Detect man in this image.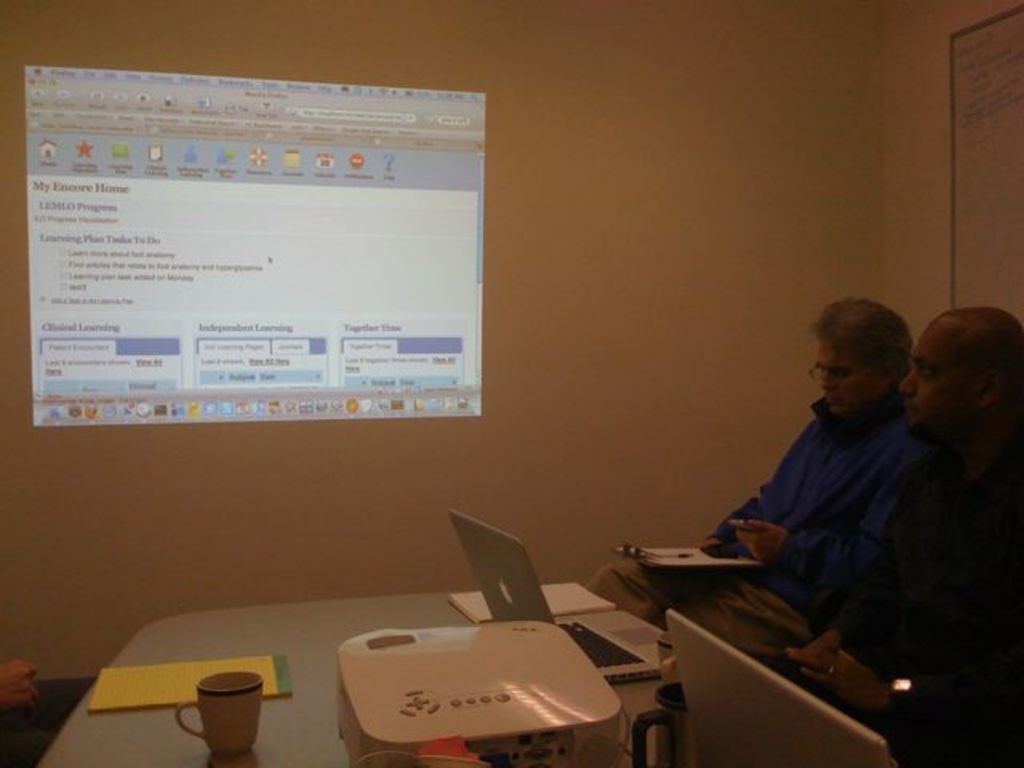
Detection: pyautogui.locateOnScreen(755, 306, 1022, 766).
